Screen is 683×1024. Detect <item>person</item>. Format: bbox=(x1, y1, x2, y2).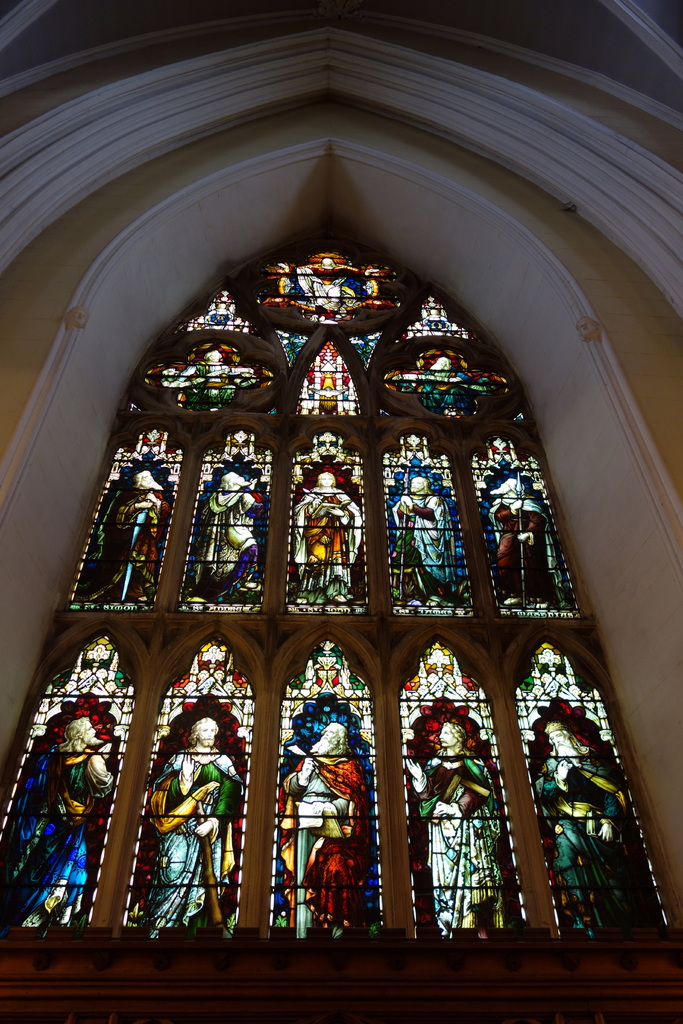
bbox=(413, 720, 504, 939).
